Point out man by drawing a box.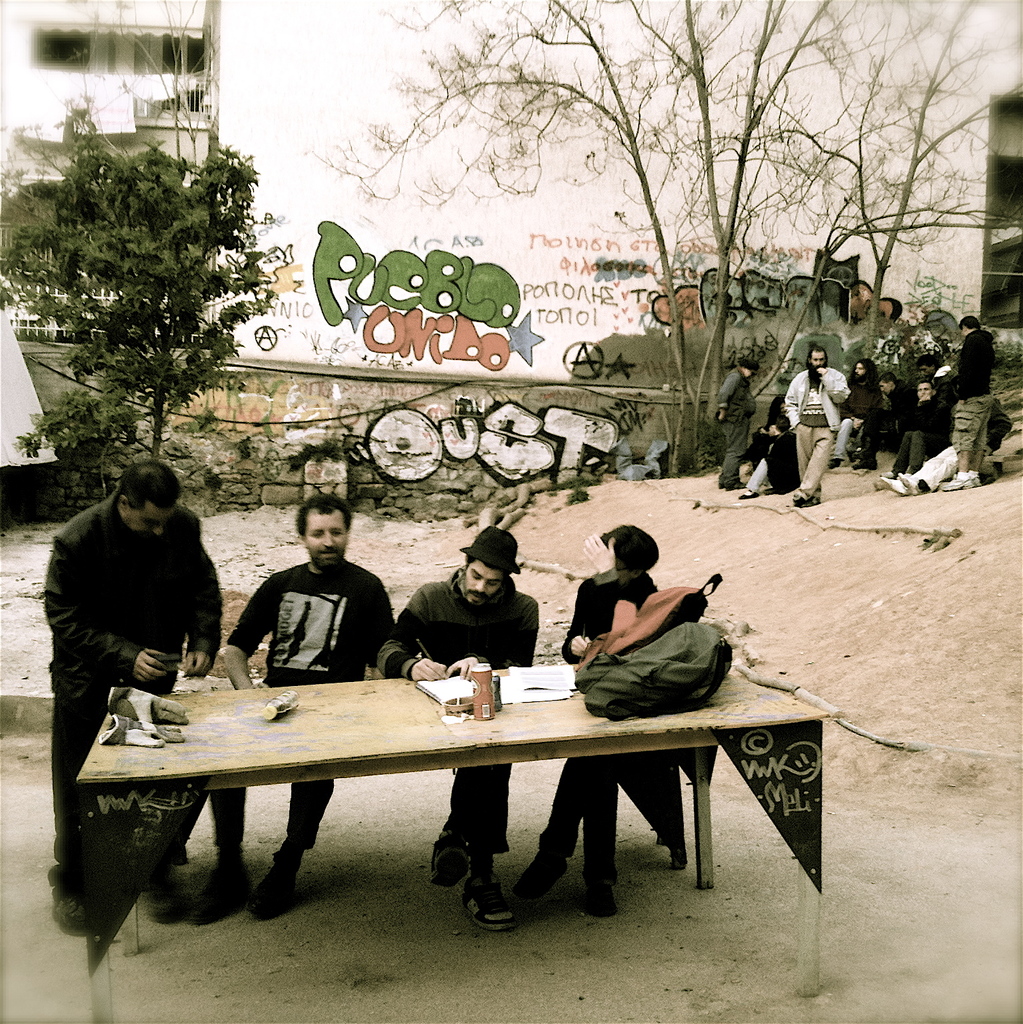
938:313:994:490.
